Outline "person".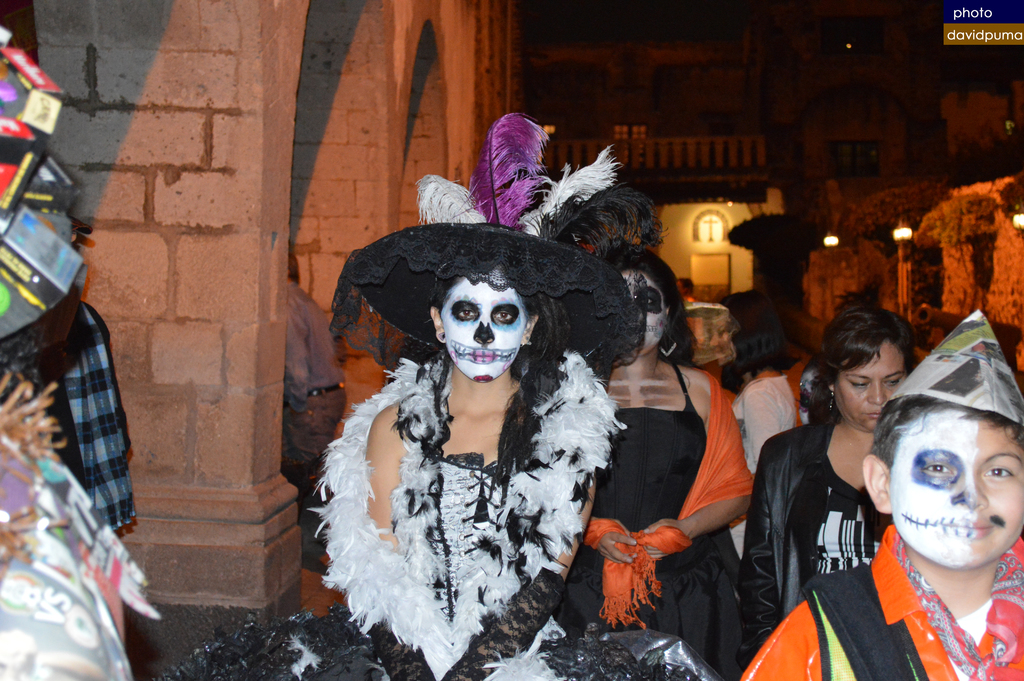
Outline: [x1=578, y1=236, x2=758, y2=680].
